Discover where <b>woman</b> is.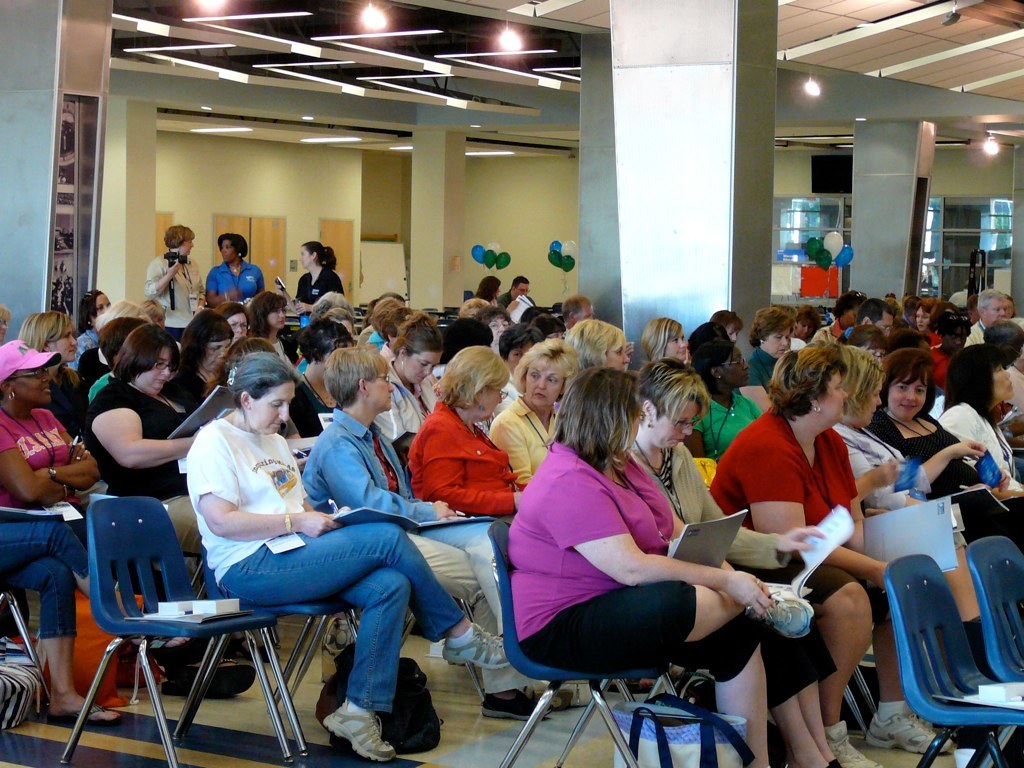
Discovered at (149, 227, 209, 326).
